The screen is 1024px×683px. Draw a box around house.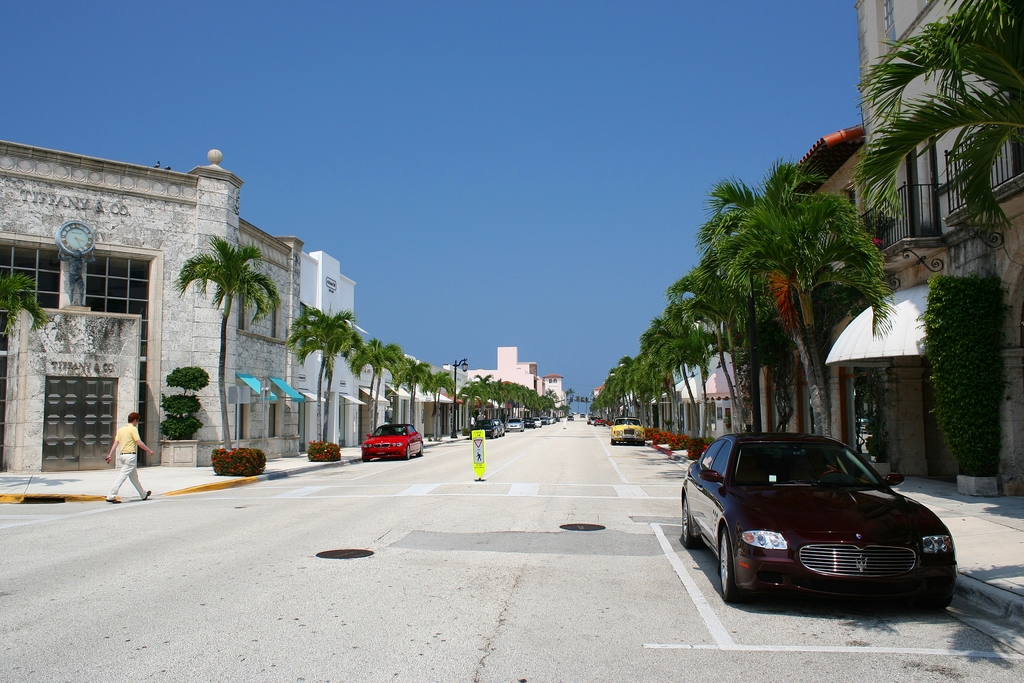
BBox(637, 350, 700, 435).
